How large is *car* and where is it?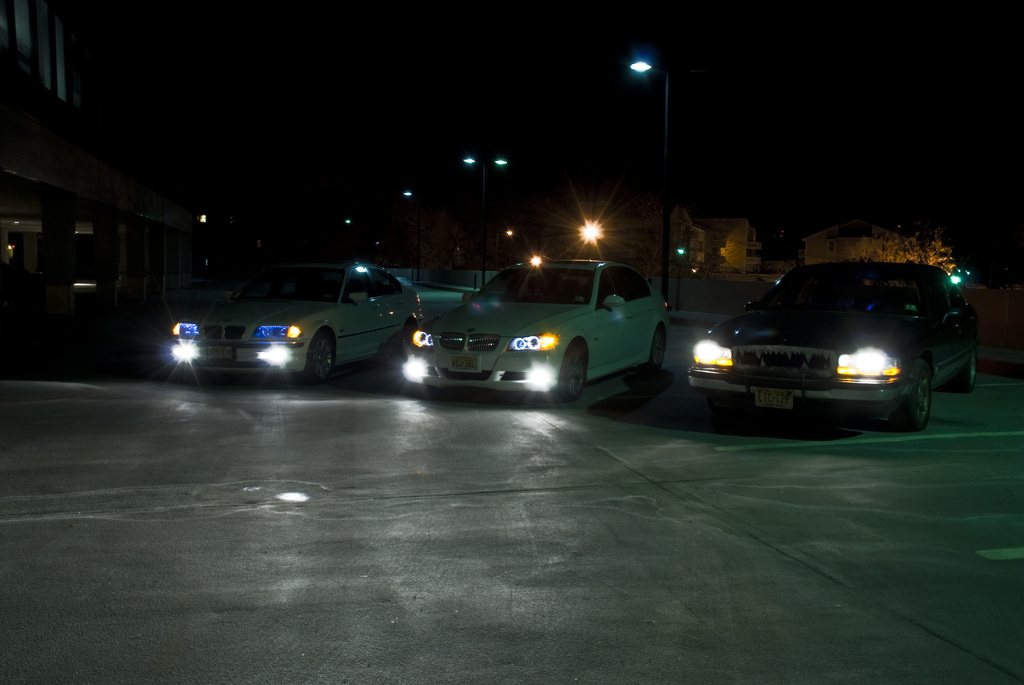
Bounding box: select_region(680, 253, 988, 436).
